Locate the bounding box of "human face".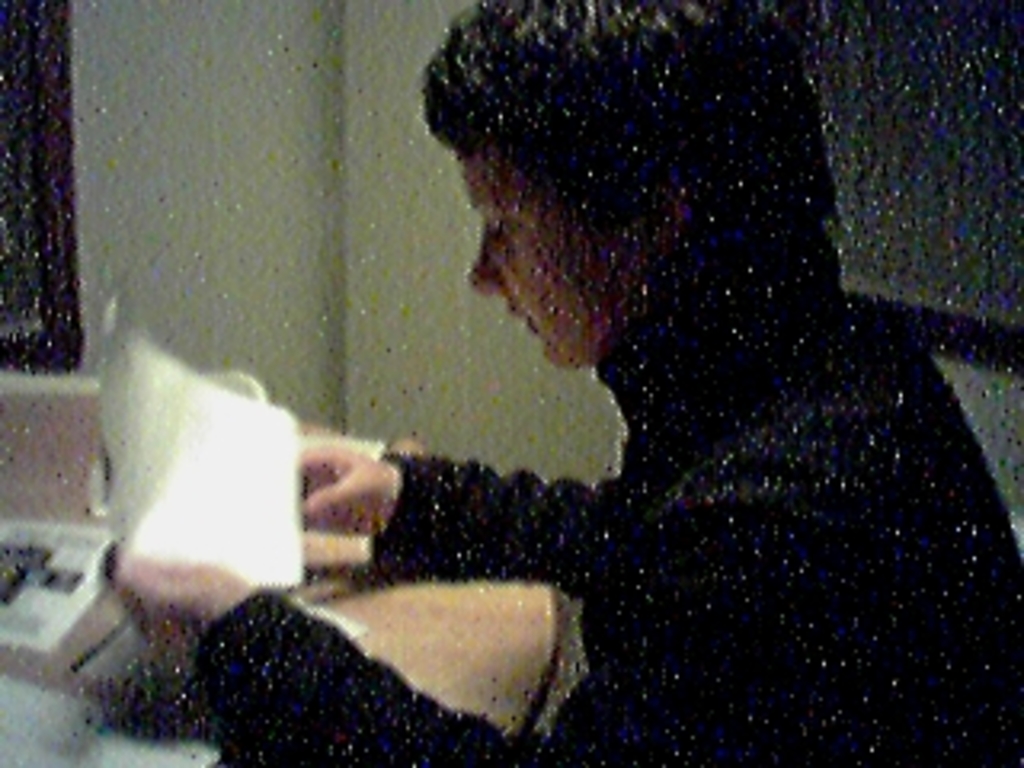
Bounding box: bbox(458, 144, 611, 368).
